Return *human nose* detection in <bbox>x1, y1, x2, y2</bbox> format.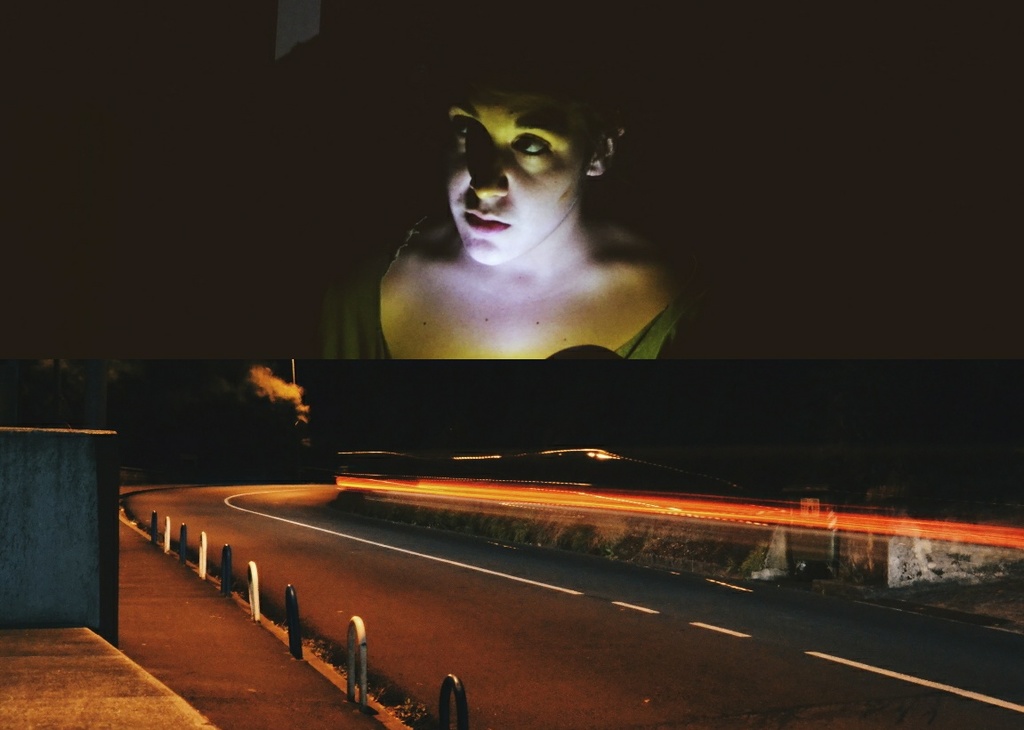
<bbox>467, 148, 509, 200</bbox>.
